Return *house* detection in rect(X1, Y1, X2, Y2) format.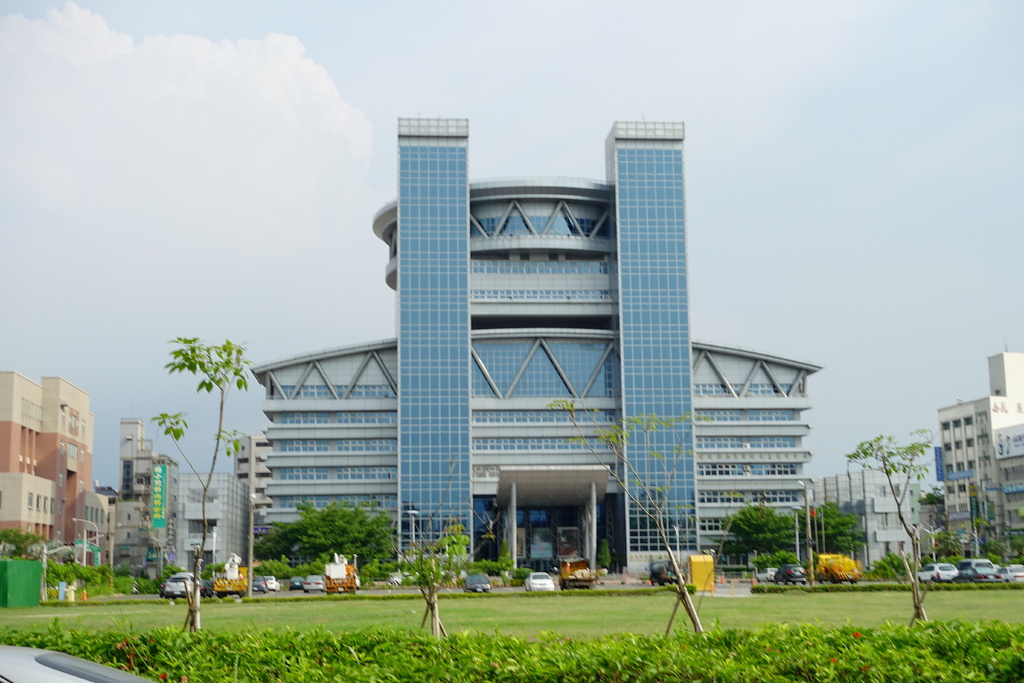
rect(984, 348, 1023, 399).
